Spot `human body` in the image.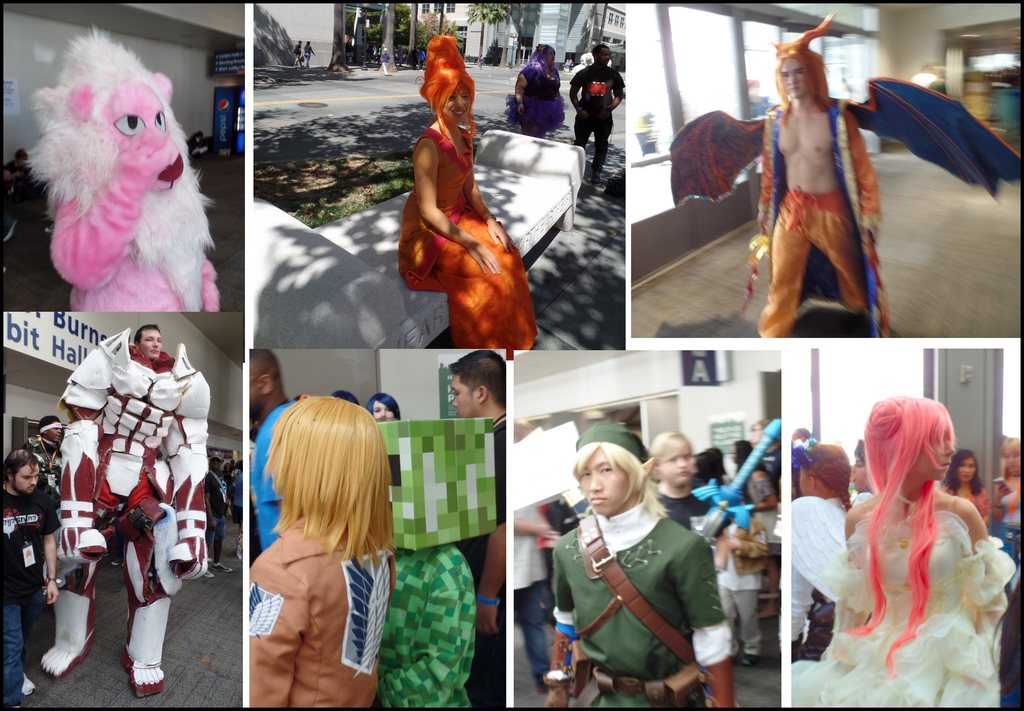
`human body` found at detection(249, 393, 401, 708).
